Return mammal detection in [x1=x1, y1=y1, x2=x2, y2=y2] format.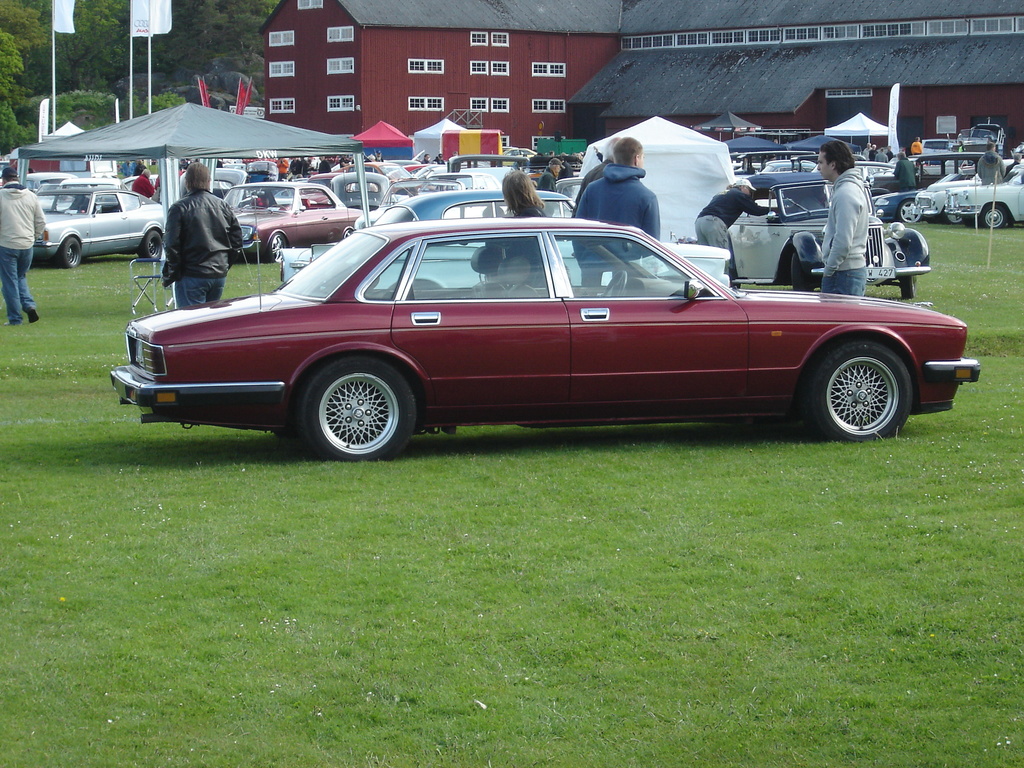
[x1=911, y1=137, x2=920, y2=157].
